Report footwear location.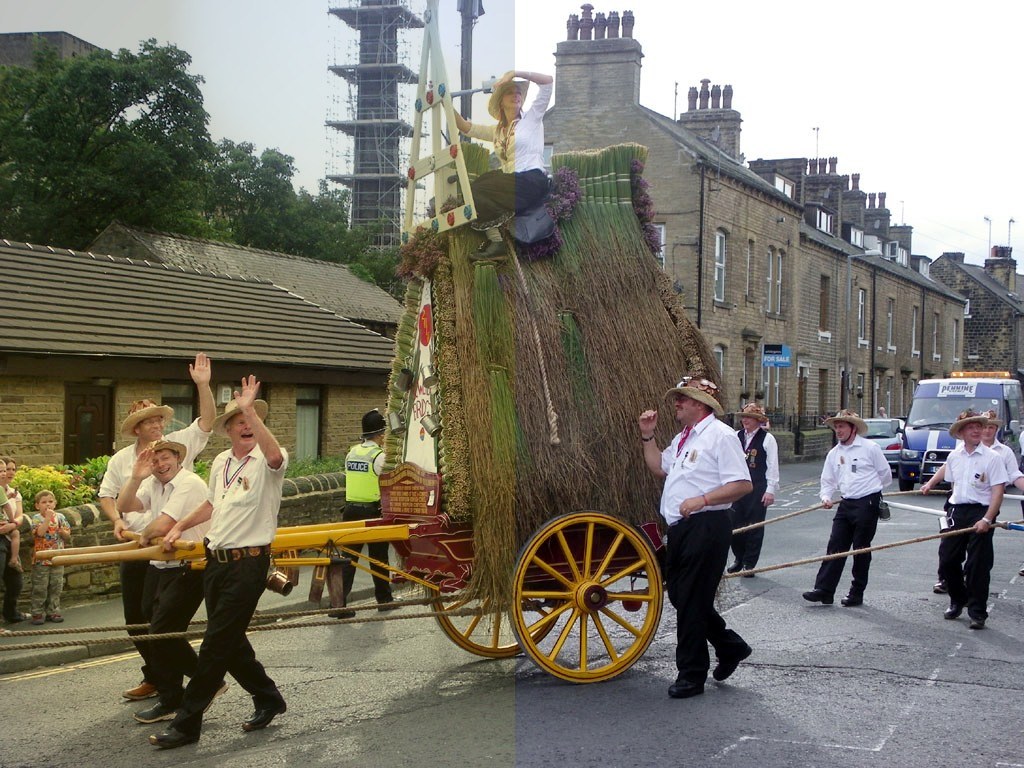
Report: {"left": 241, "top": 708, "right": 287, "bottom": 734}.
